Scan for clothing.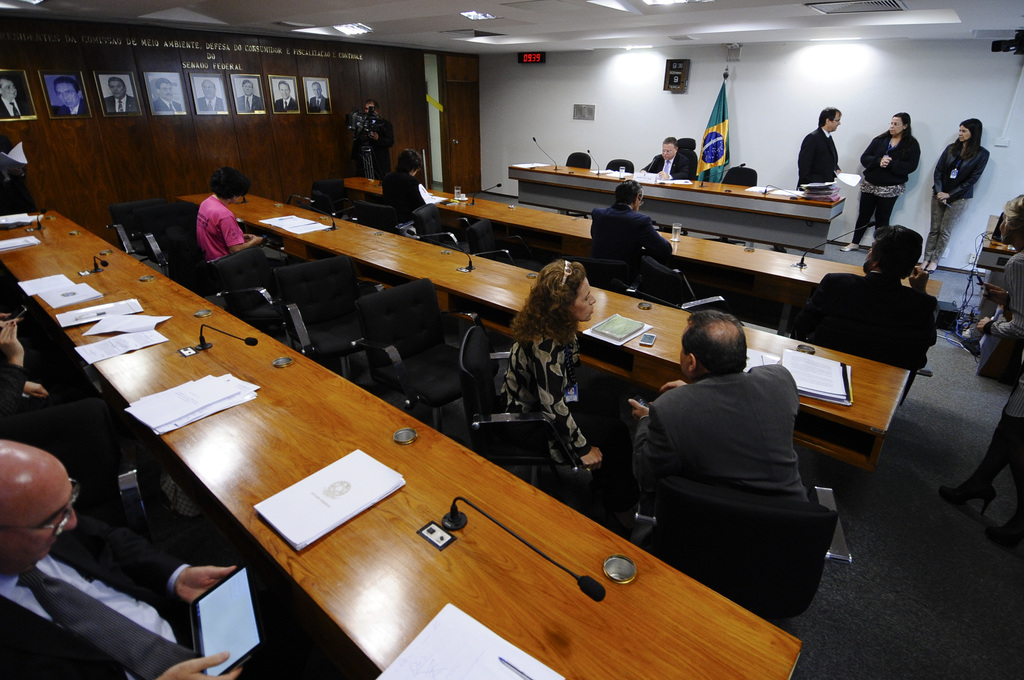
Scan result: l=60, t=92, r=87, b=118.
